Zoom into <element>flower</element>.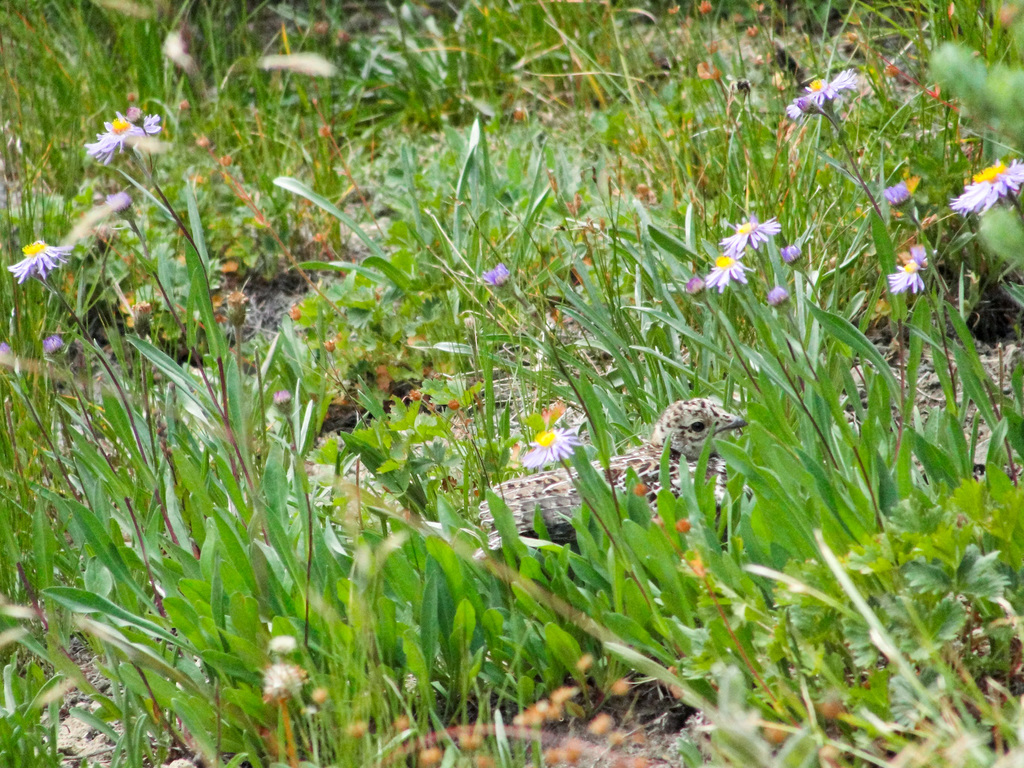
Zoom target: 949, 156, 1023, 215.
